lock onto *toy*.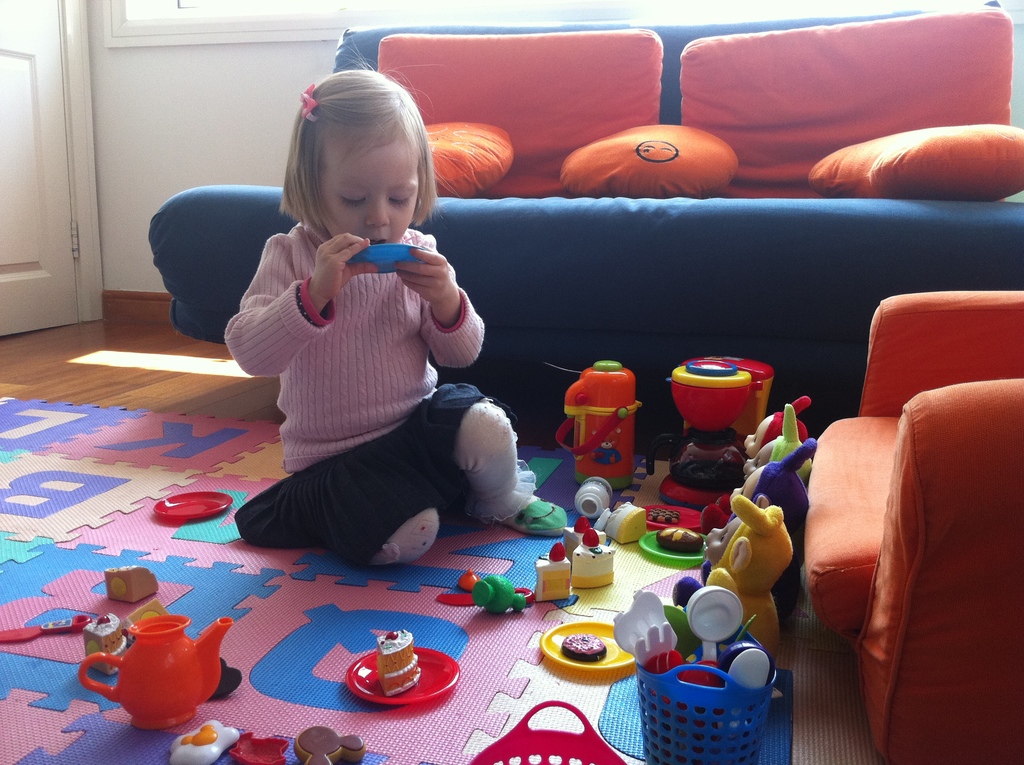
Locked: detection(669, 439, 815, 632).
